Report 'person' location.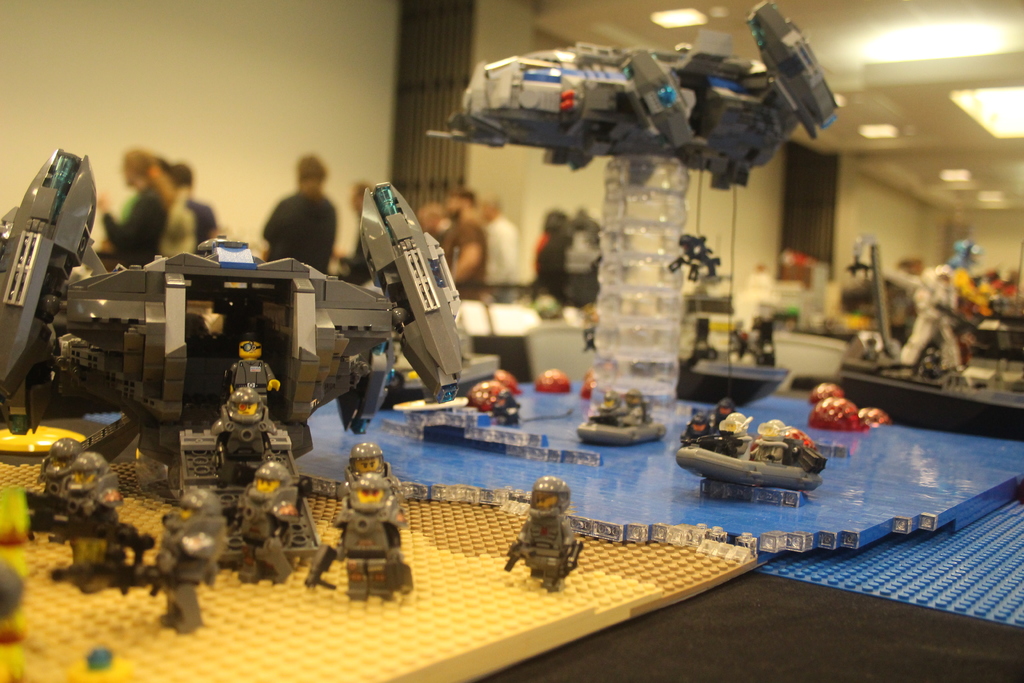
Report: (x1=54, y1=452, x2=123, y2=591).
